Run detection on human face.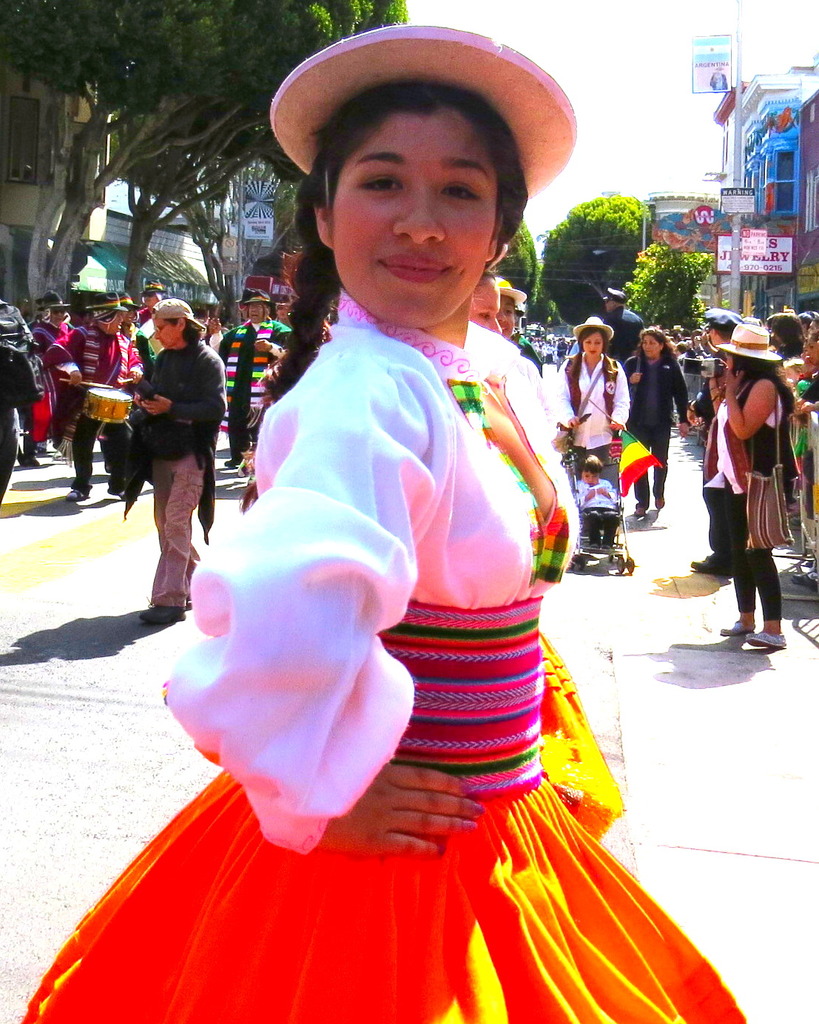
Result: bbox=[581, 334, 604, 353].
